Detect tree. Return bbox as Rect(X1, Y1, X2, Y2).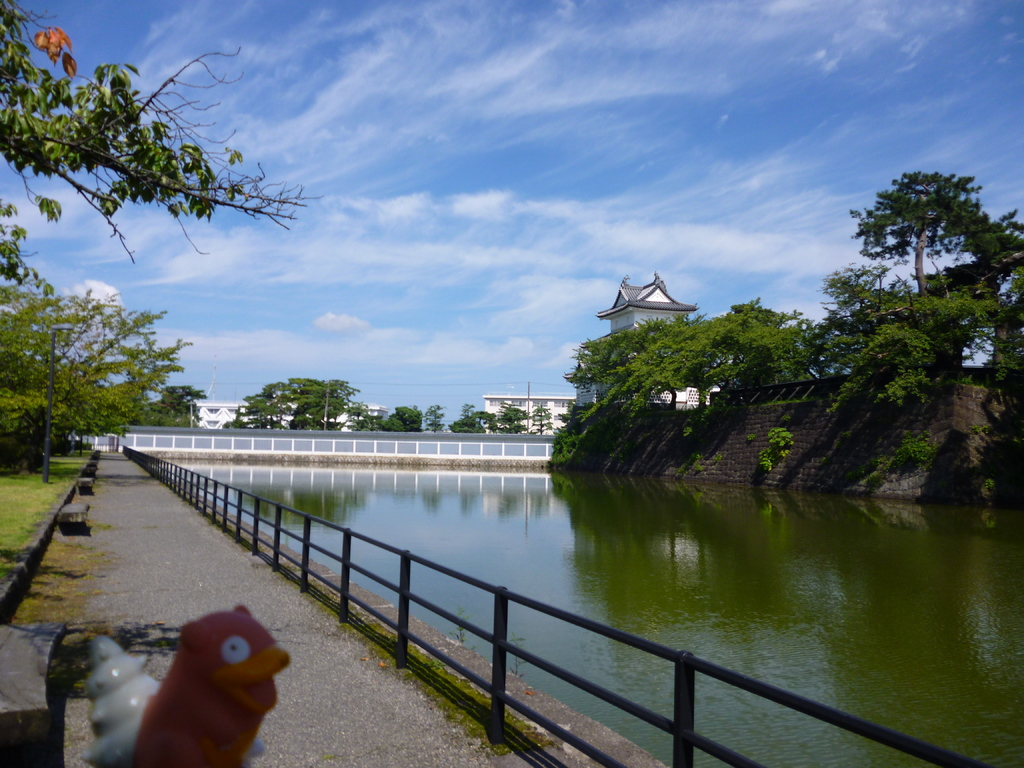
Rect(0, 3, 317, 267).
